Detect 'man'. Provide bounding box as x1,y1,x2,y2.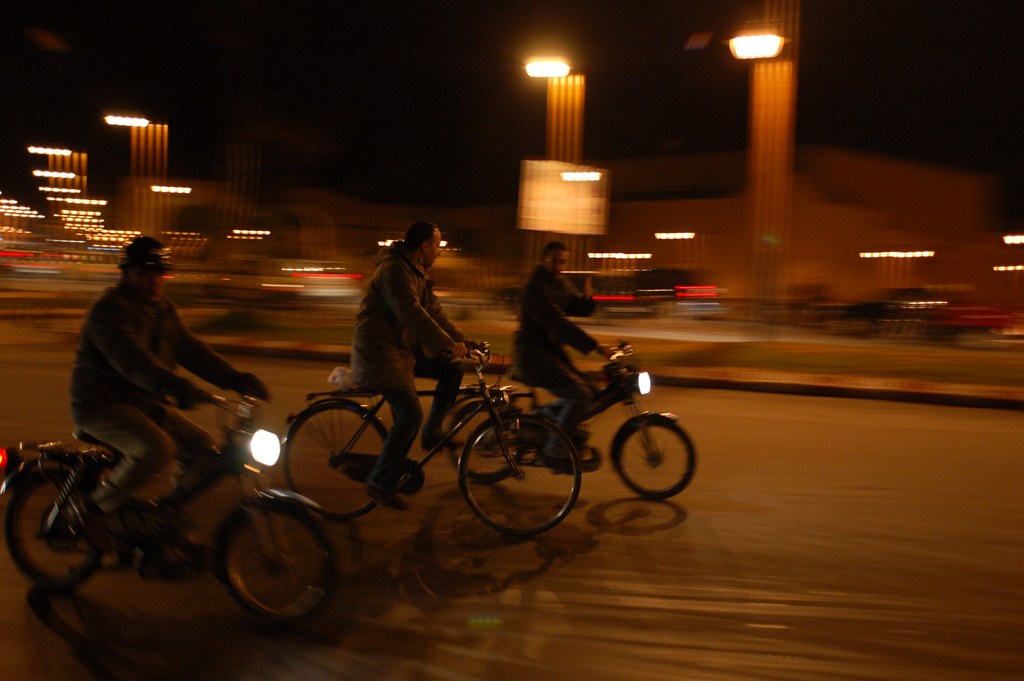
511,238,623,476.
